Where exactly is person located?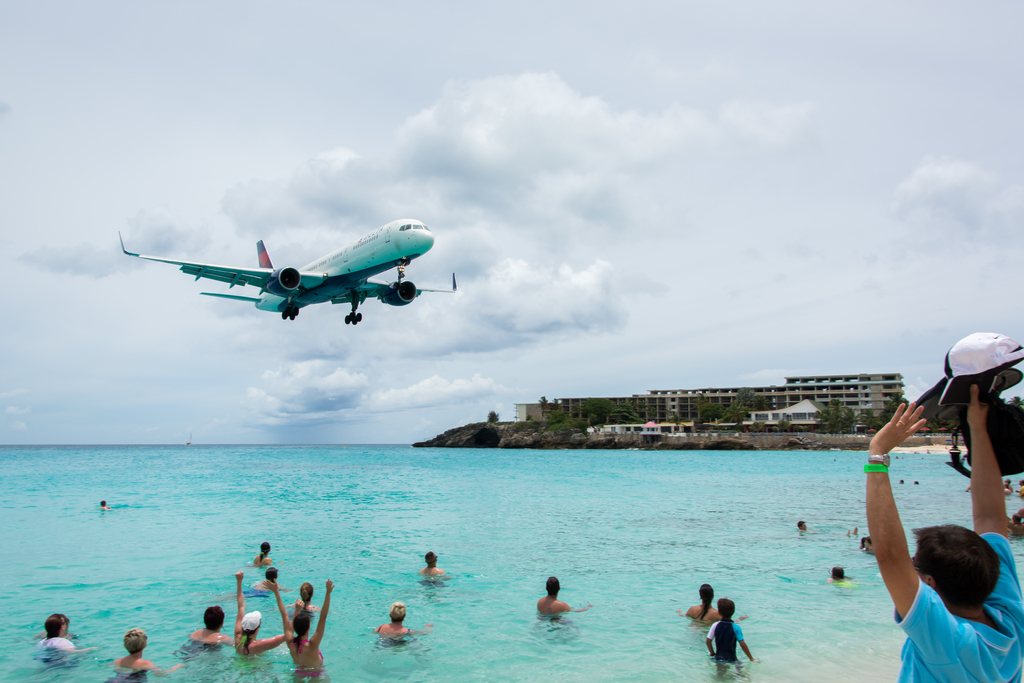
Its bounding box is region(858, 537, 872, 549).
